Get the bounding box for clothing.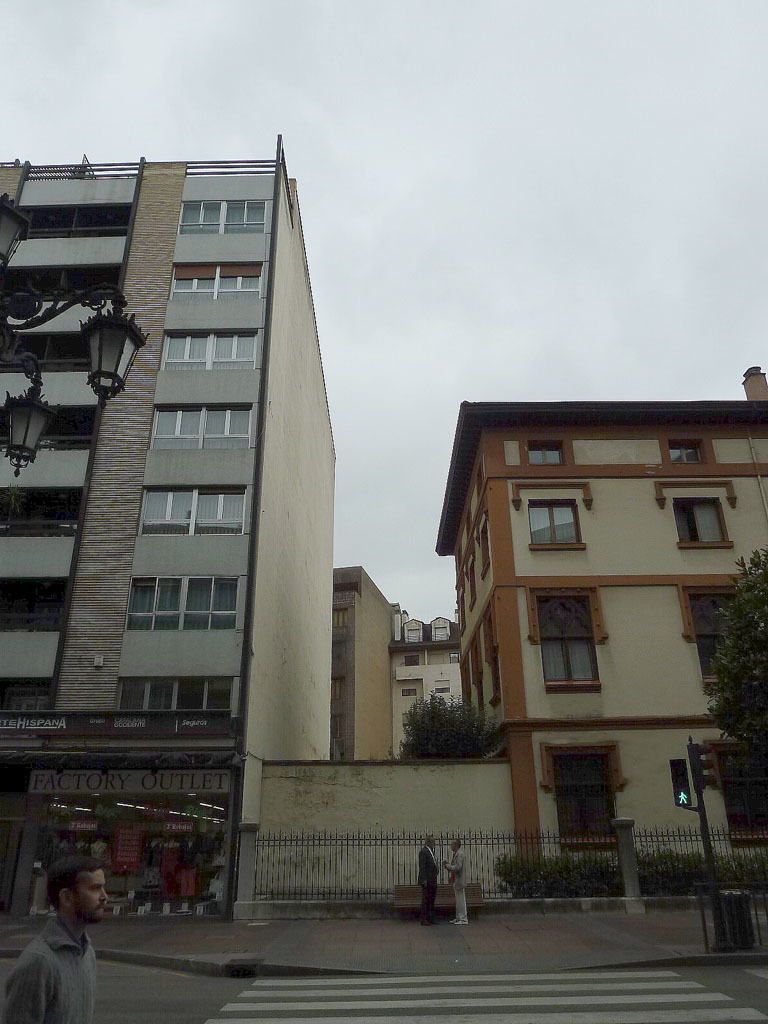
<box>416,851,439,915</box>.
